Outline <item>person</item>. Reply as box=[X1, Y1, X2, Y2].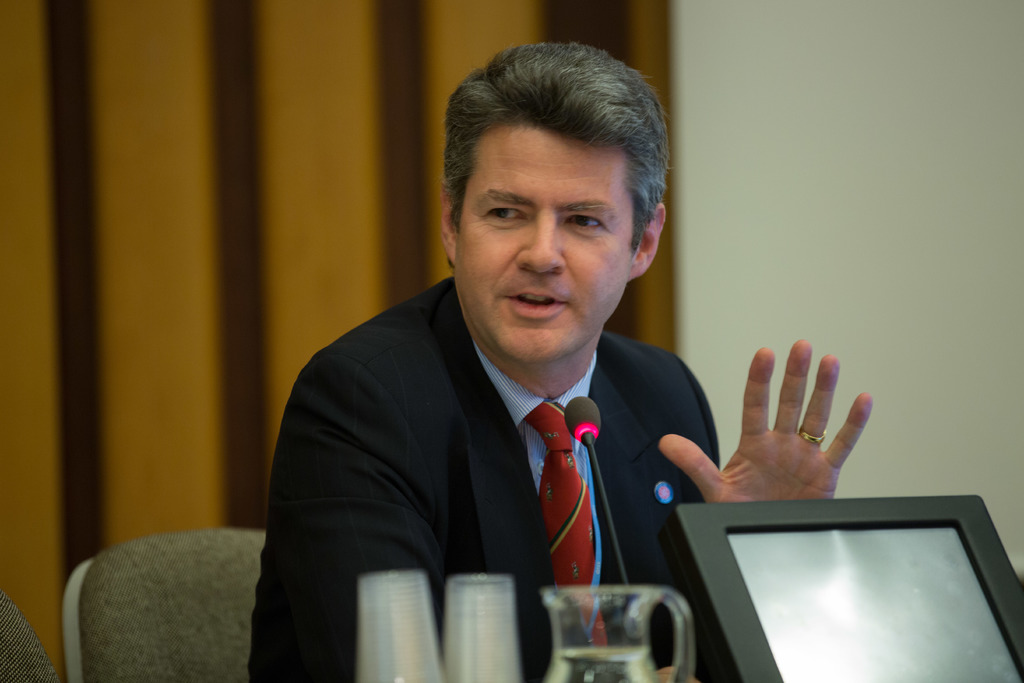
box=[255, 53, 762, 657].
